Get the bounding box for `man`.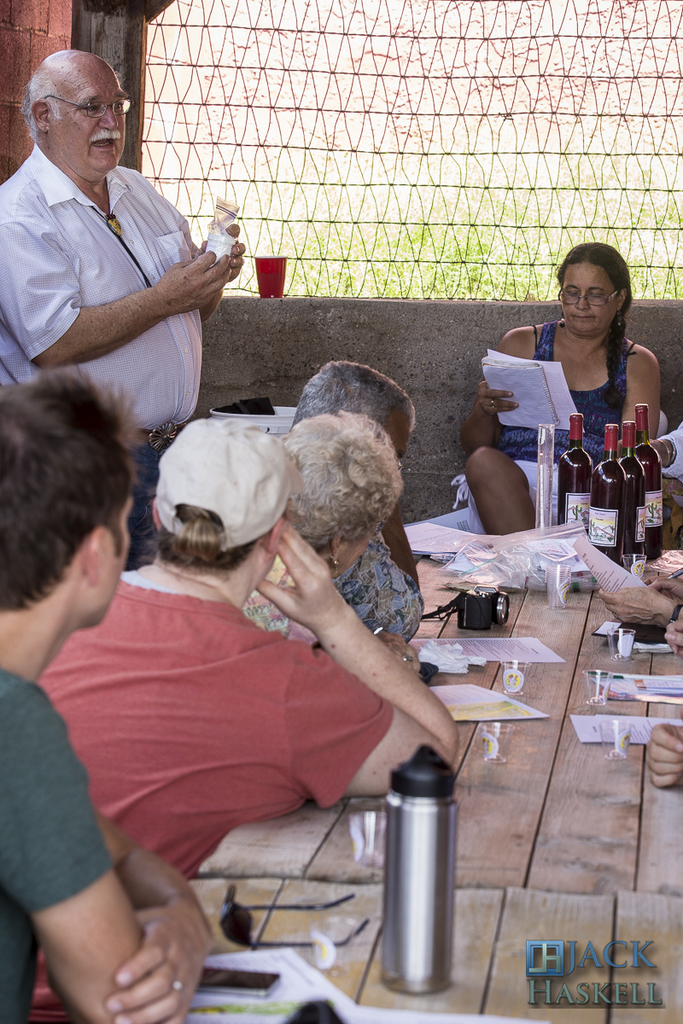
detection(11, 50, 251, 458).
